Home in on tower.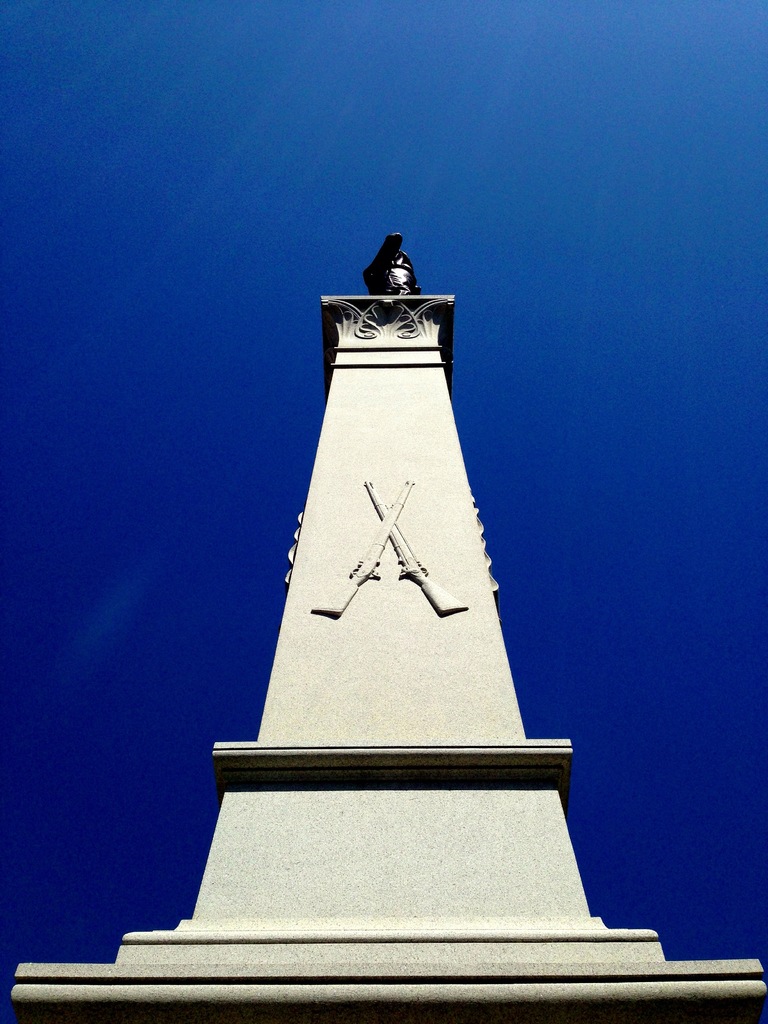
Homed in at {"x1": 0, "y1": 214, "x2": 767, "y2": 1023}.
